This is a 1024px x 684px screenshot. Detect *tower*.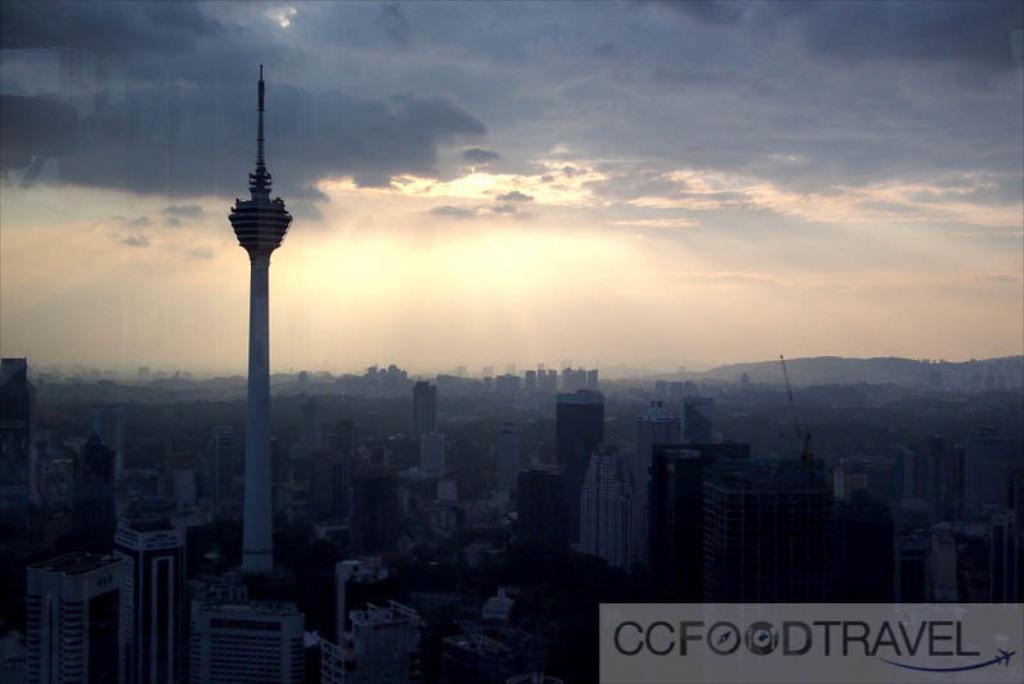
crop(413, 371, 439, 437).
